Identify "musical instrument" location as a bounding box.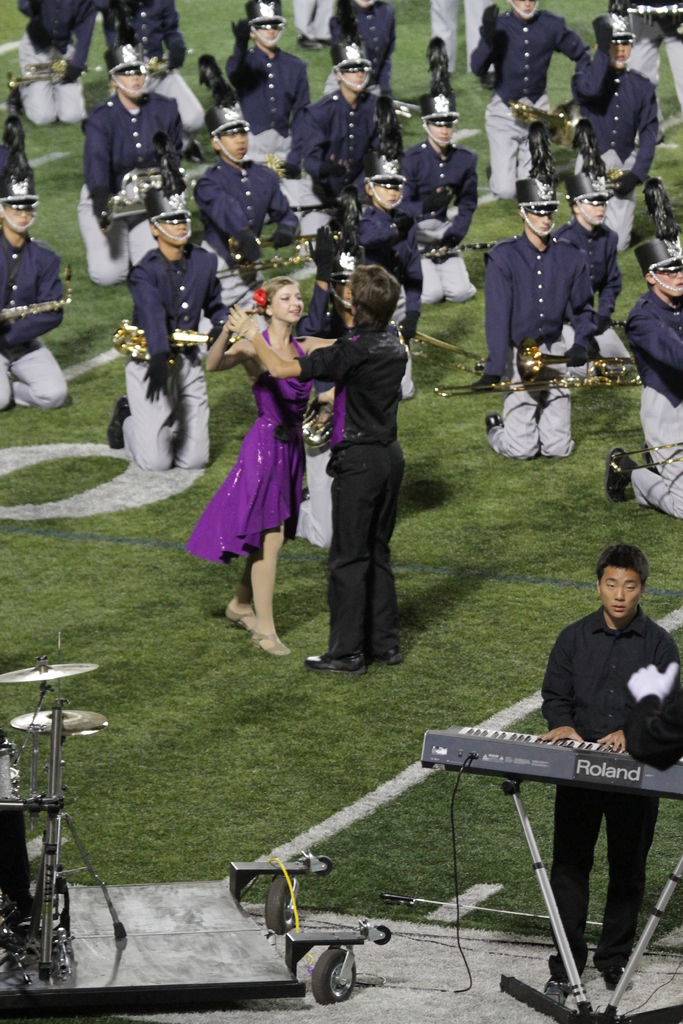
[left=415, top=722, right=682, bottom=824].
